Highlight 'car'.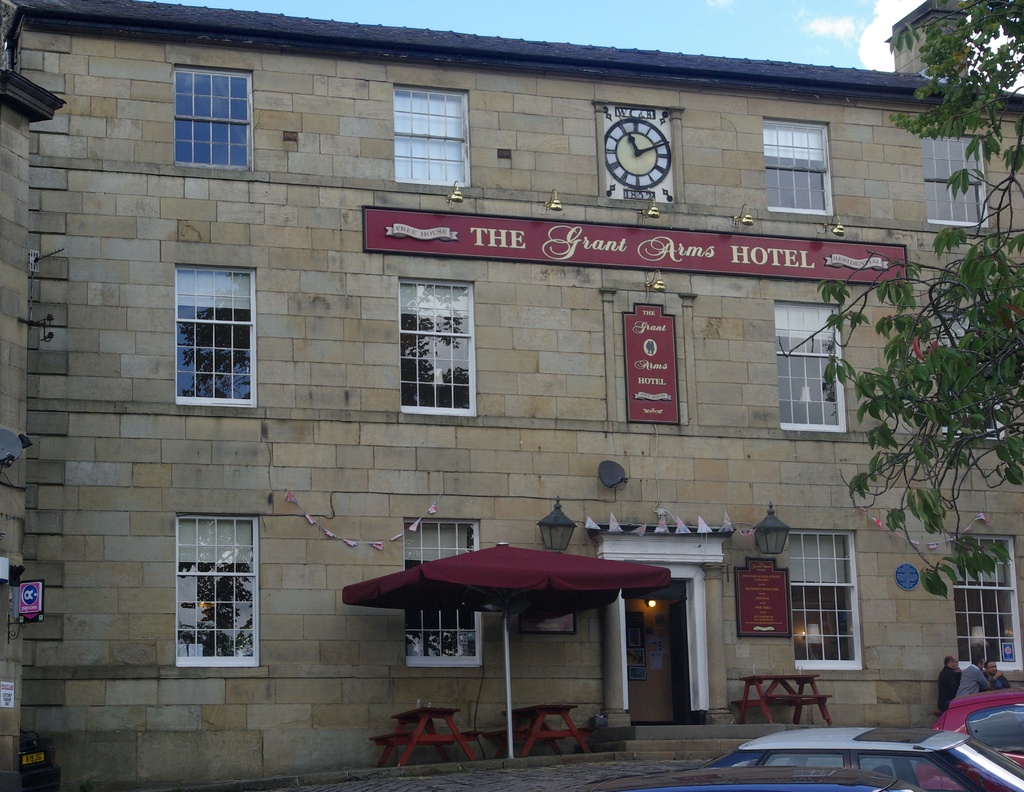
Highlighted region: box=[564, 761, 924, 791].
